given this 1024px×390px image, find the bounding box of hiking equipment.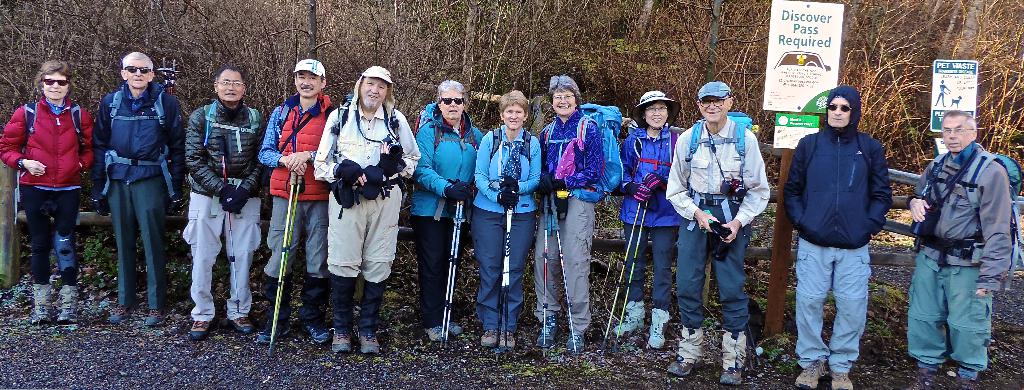
{"left": 684, "top": 111, "right": 753, "bottom": 231}.
